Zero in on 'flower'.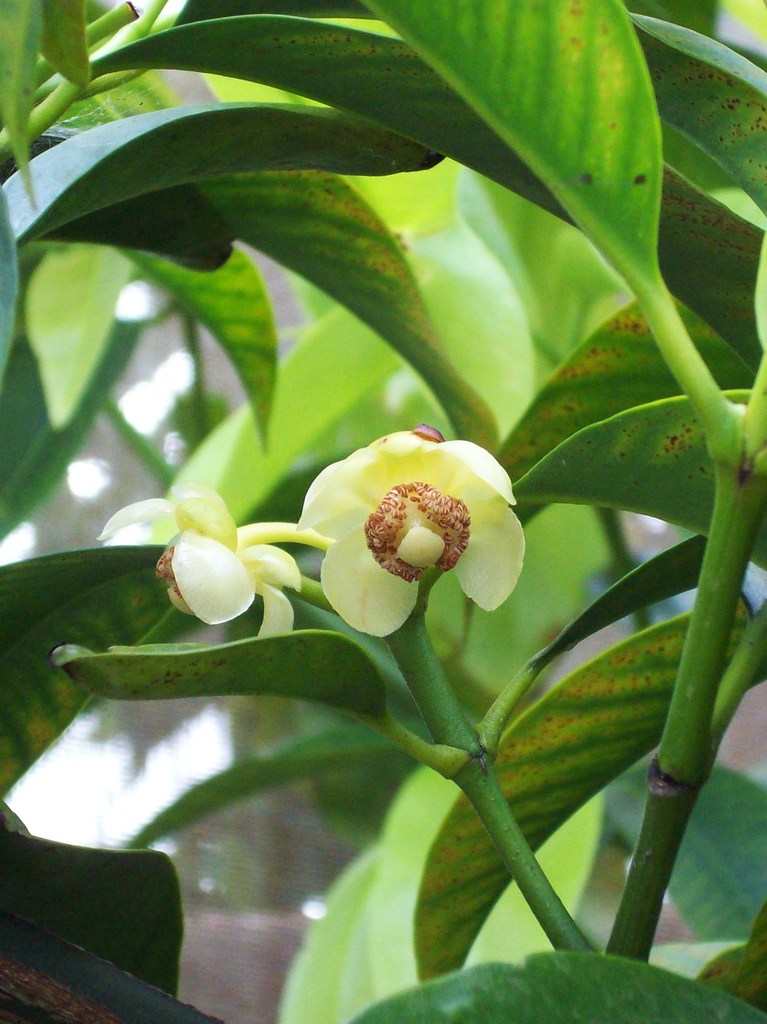
Zeroed in: bbox=[97, 473, 332, 639].
